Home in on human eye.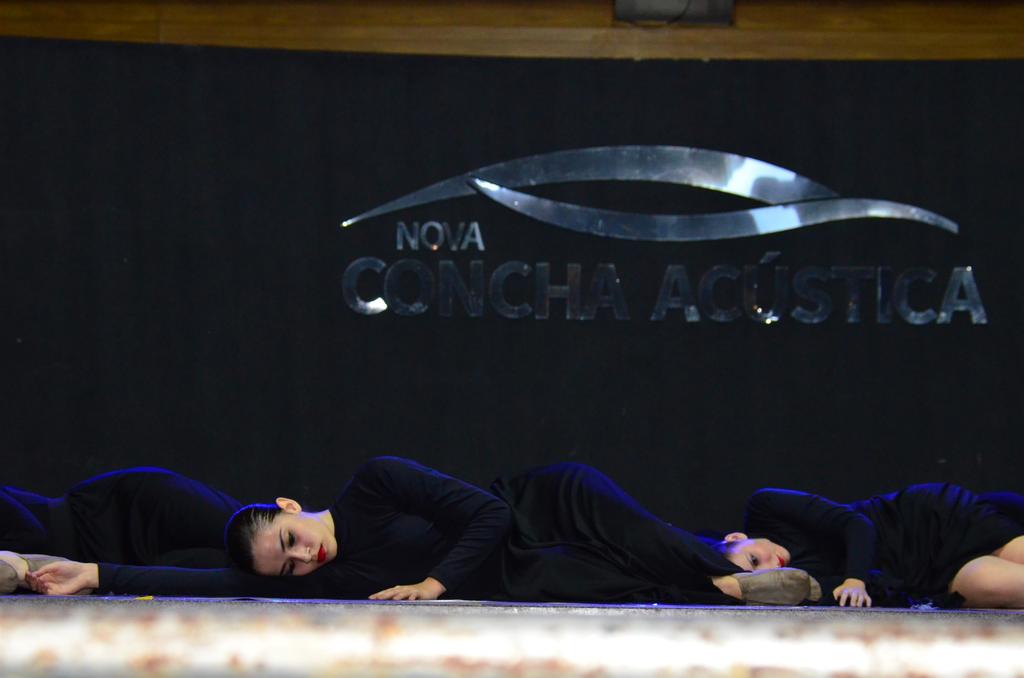
Homed in at bbox(748, 552, 762, 570).
